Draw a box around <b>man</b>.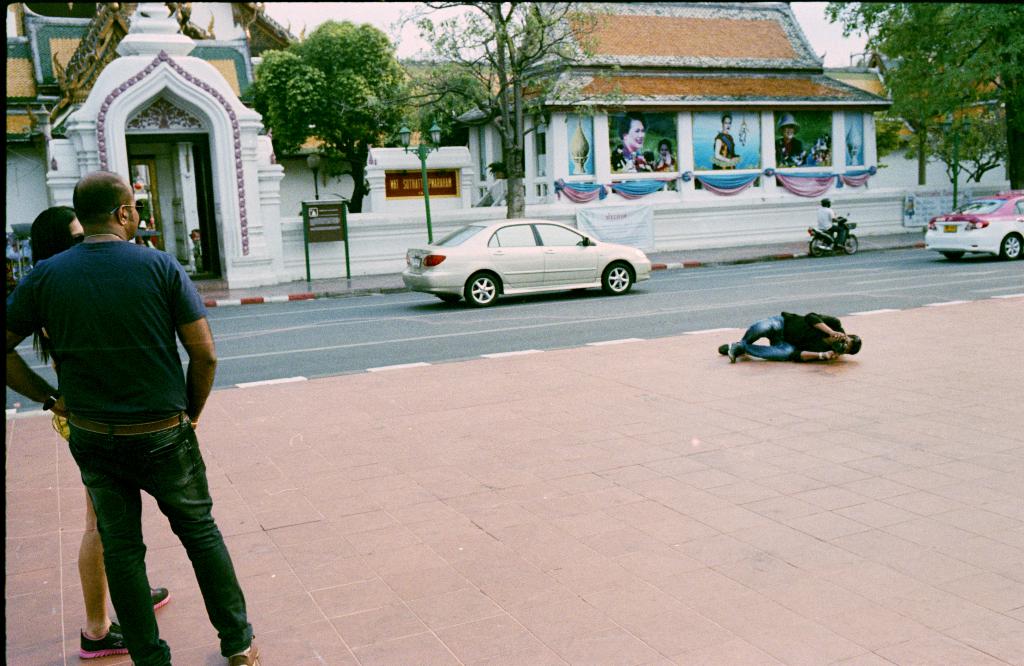
(27, 163, 257, 656).
